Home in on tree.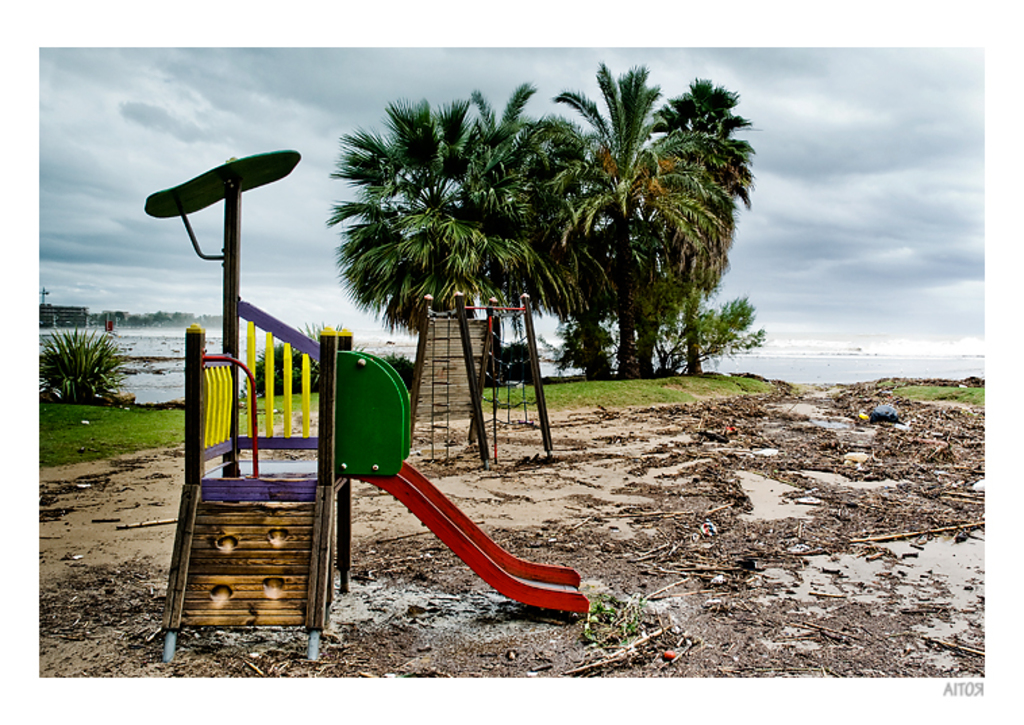
Homed in at [634, 59, 759, 378].
